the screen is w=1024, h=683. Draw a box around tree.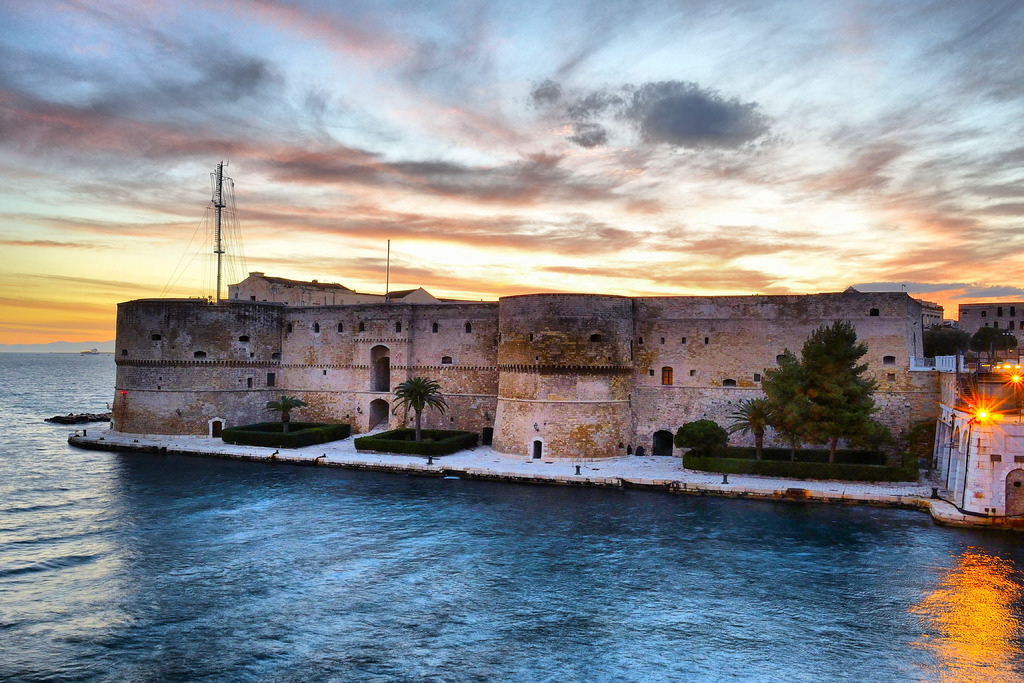
x1=730, y1=395, x2=785, y2=465.
